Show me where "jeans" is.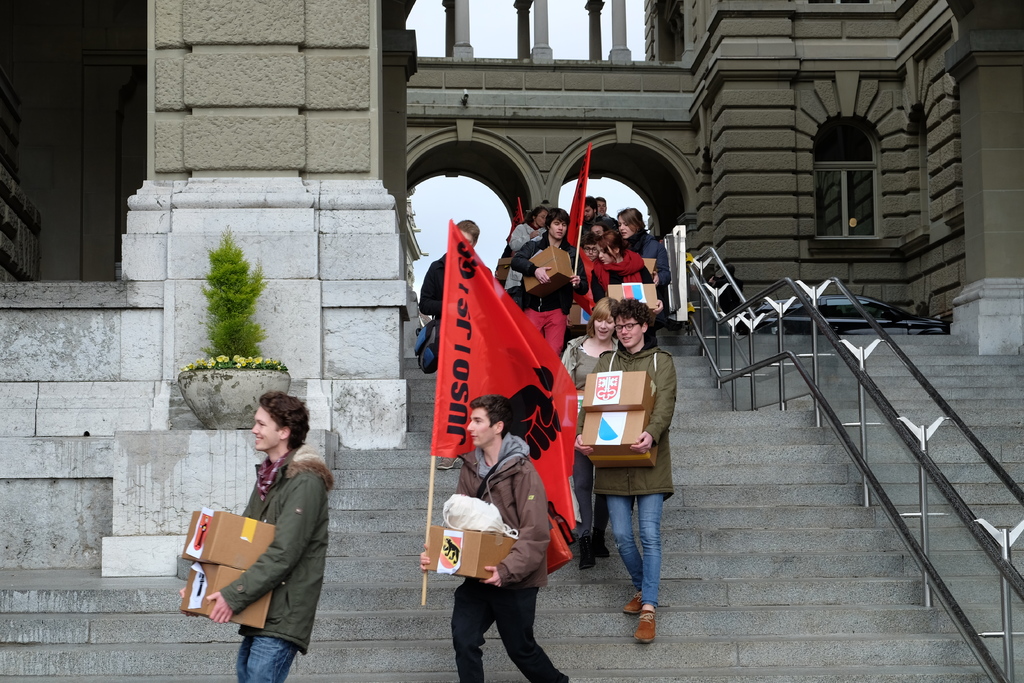
"jeans" is at (235,638,299,682).
